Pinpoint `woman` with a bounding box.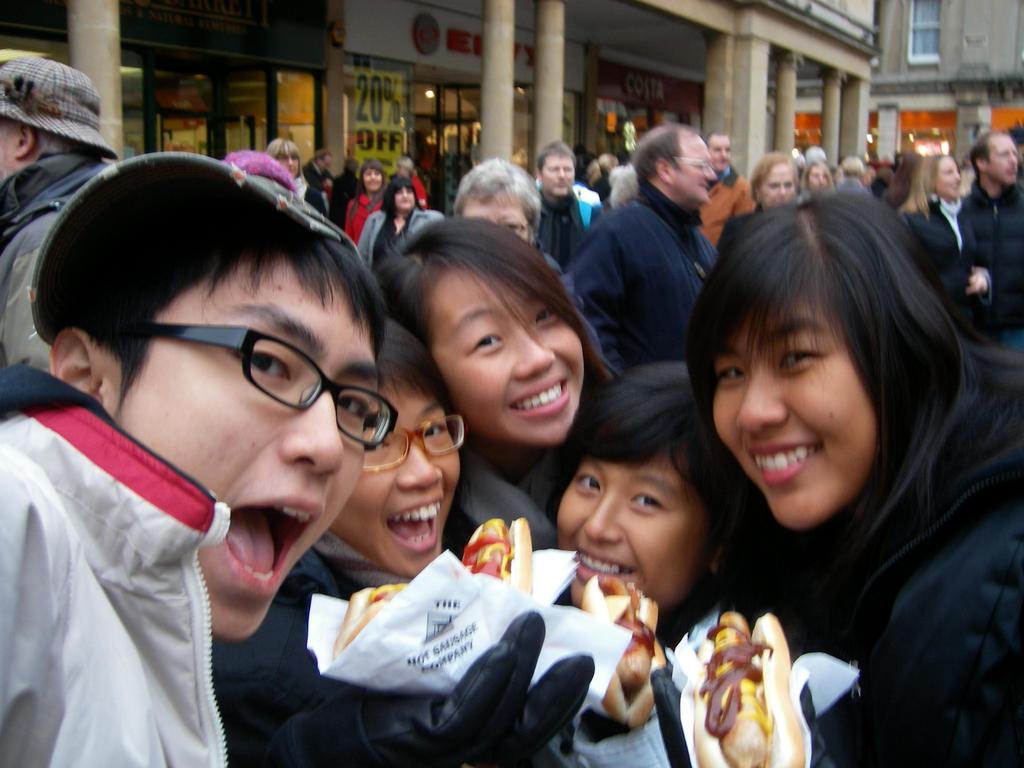
341,150,396,248.
